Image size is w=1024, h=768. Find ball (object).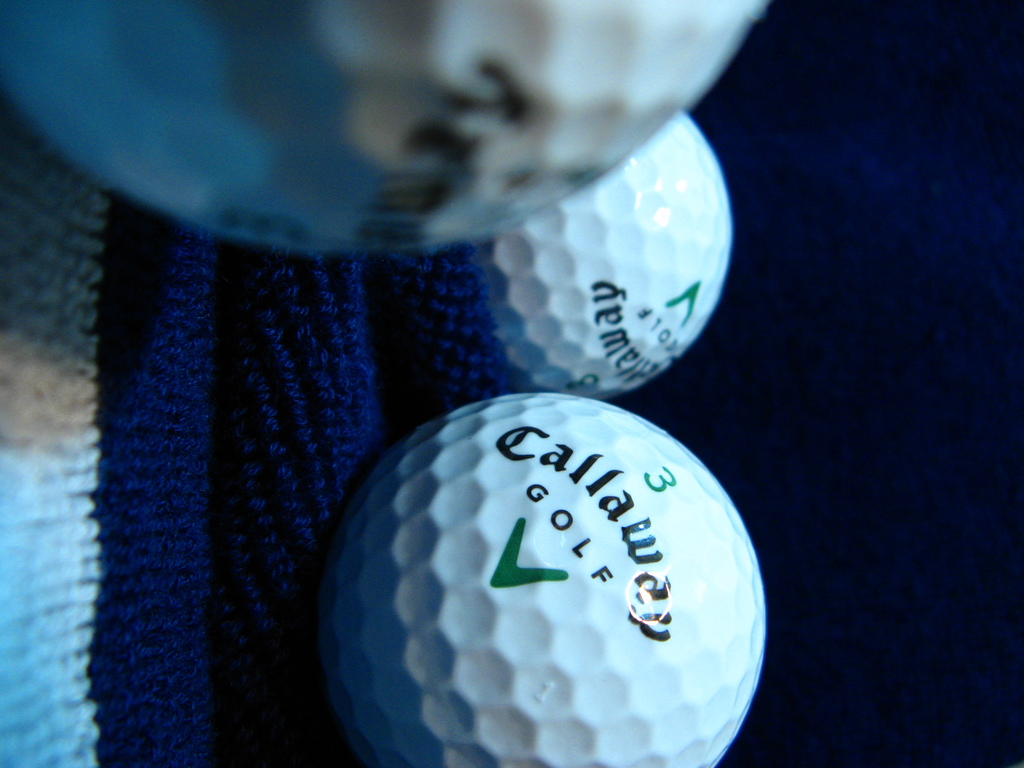
[314, 395, 770, 765].
